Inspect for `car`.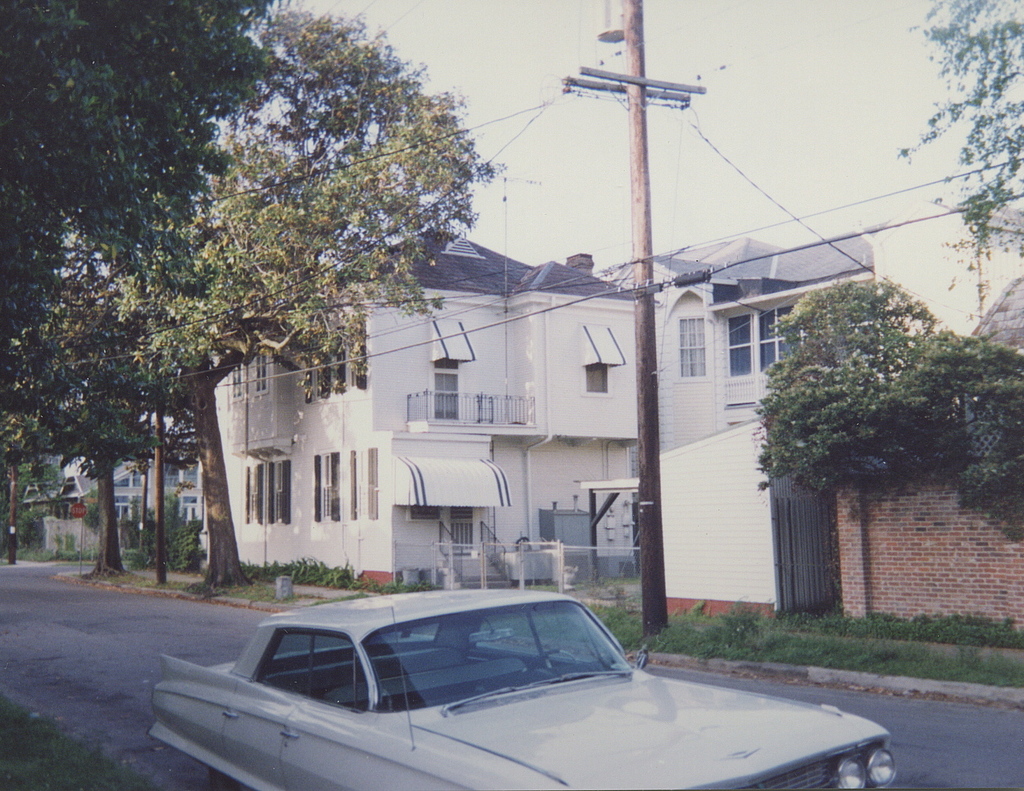
Inspection: Rect(151, 586, 904, 790).
